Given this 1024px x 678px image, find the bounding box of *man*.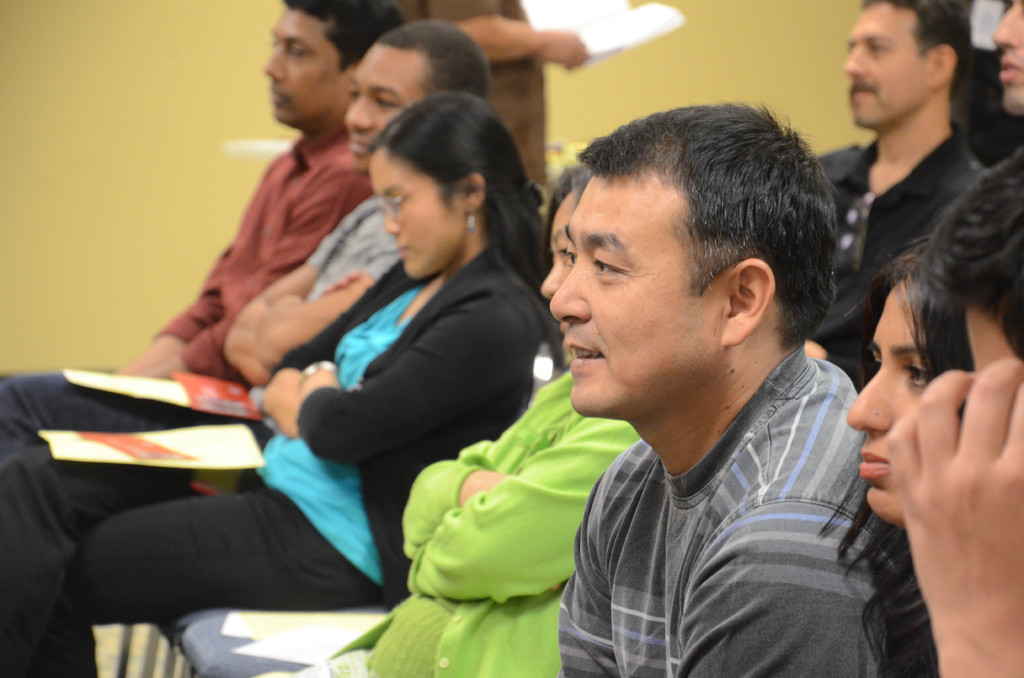
0,18,496,468.
